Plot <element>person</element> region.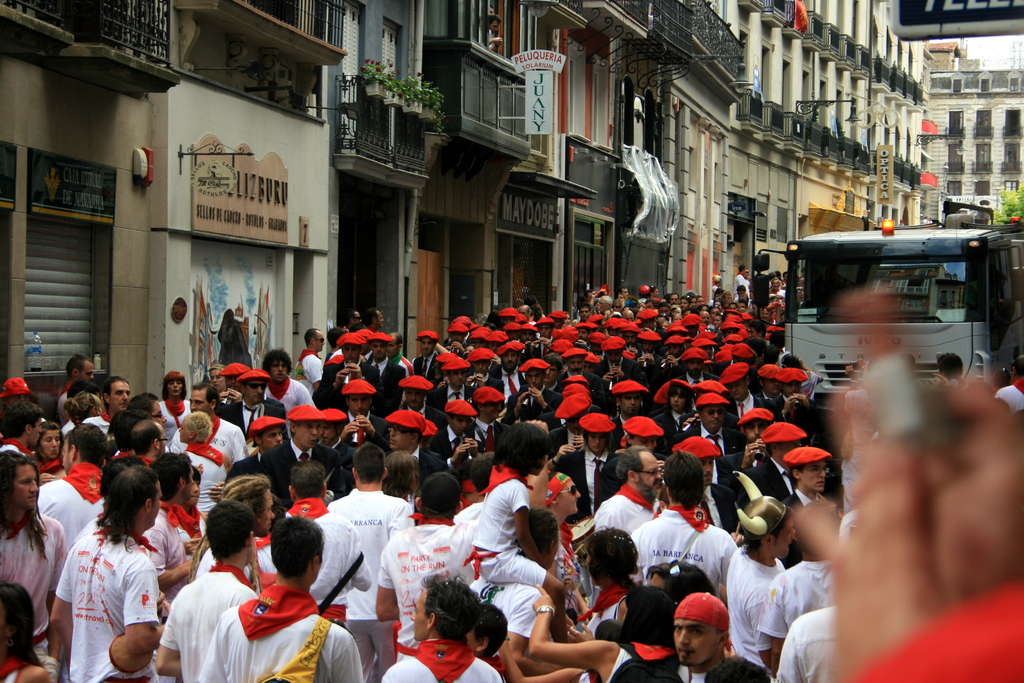
Plotted at {"left": 468, "top": 421, "right": 563, "bottom": 602}.
